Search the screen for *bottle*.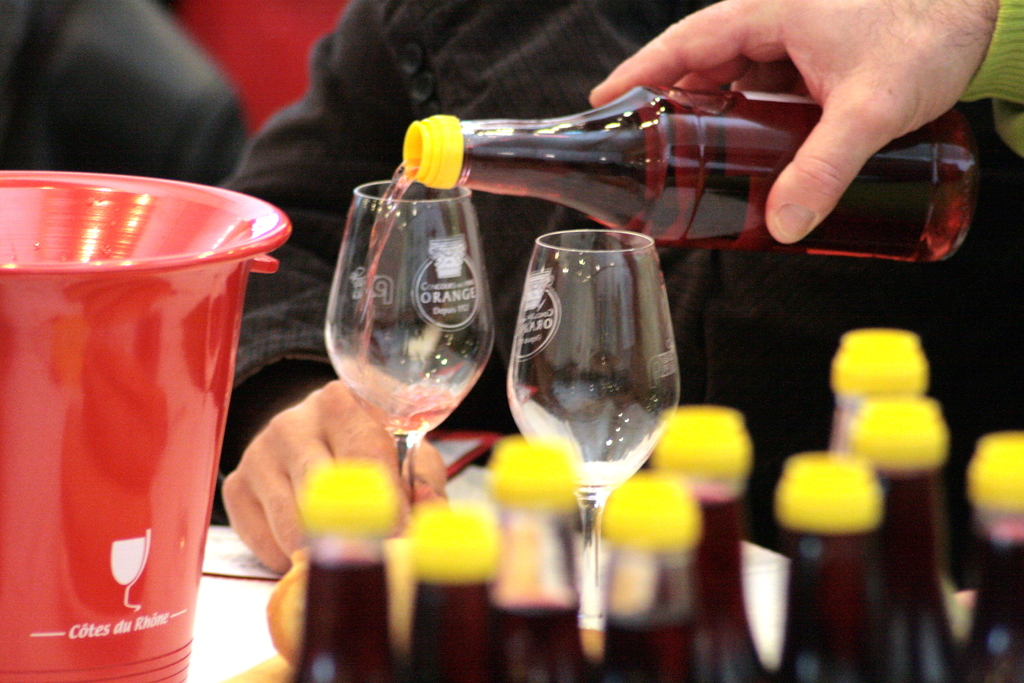
Found at rect(483, 443, 591, 682).
